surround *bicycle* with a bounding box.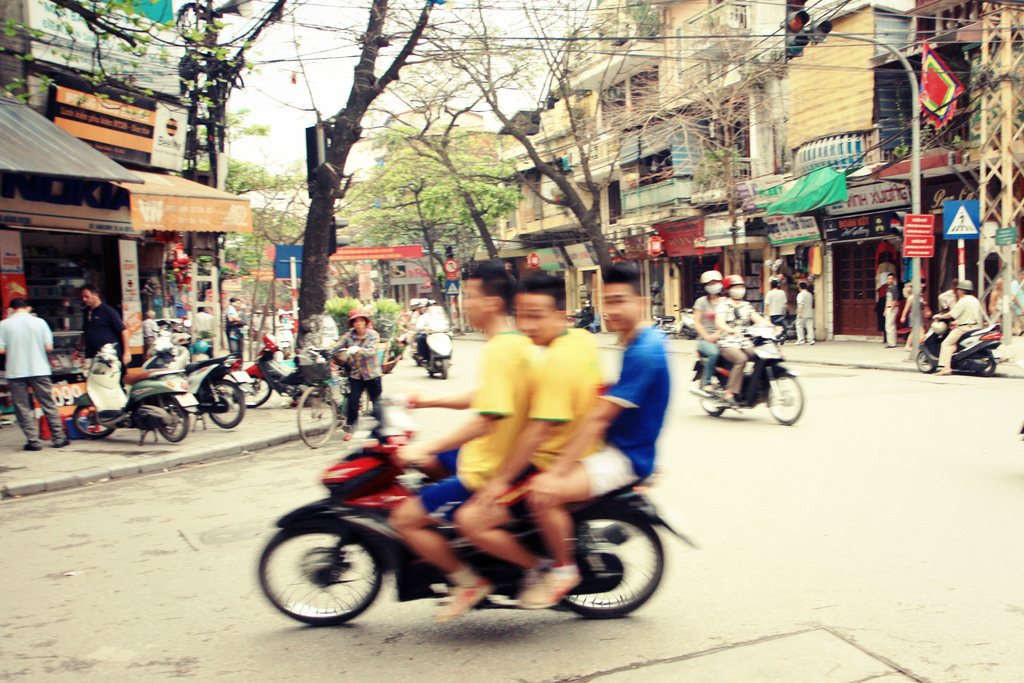
pyautogui.locateOnScreen(295, 350, 366, 447).
